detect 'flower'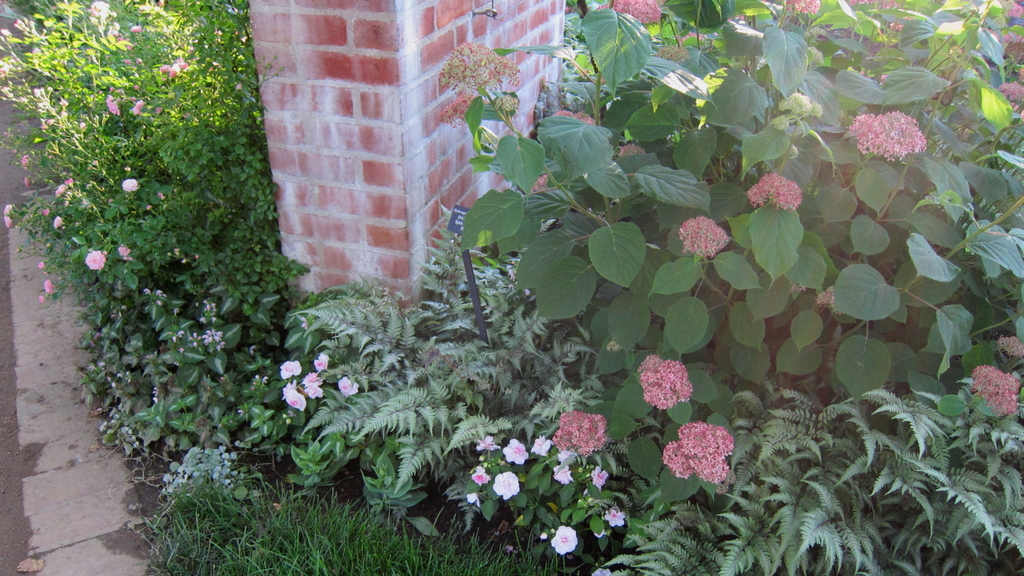
[x1=282, y1=361, x2=300, y2=378]
